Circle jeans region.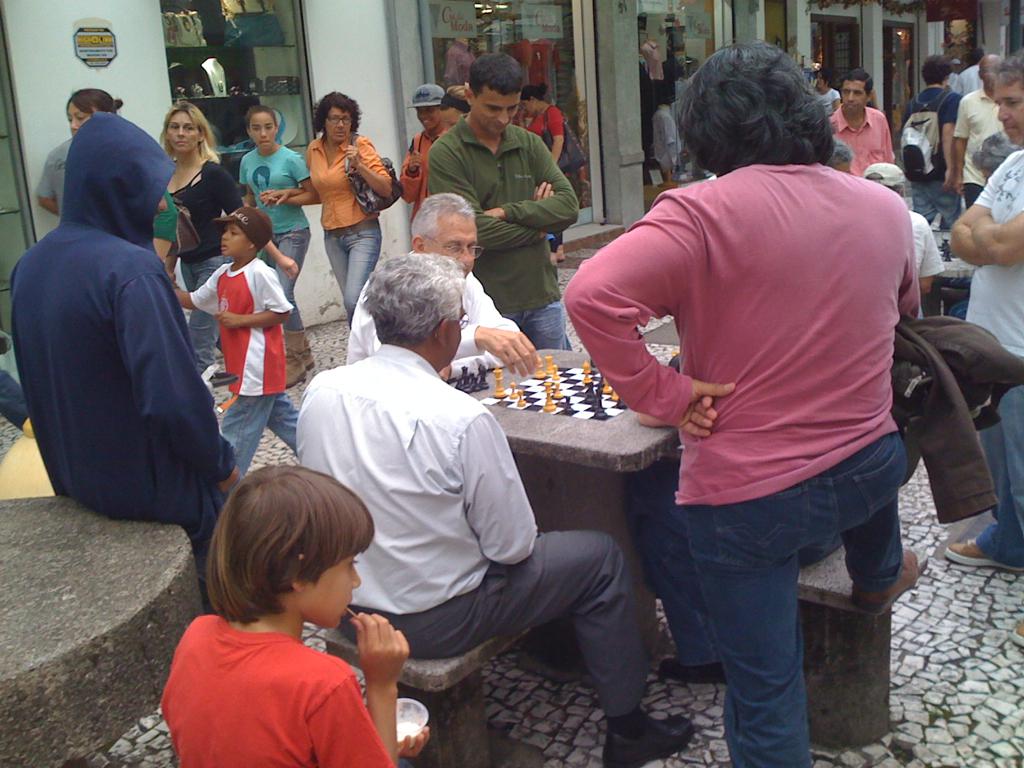
Region: x1=628, y1=463, x2=721, y2=669.
